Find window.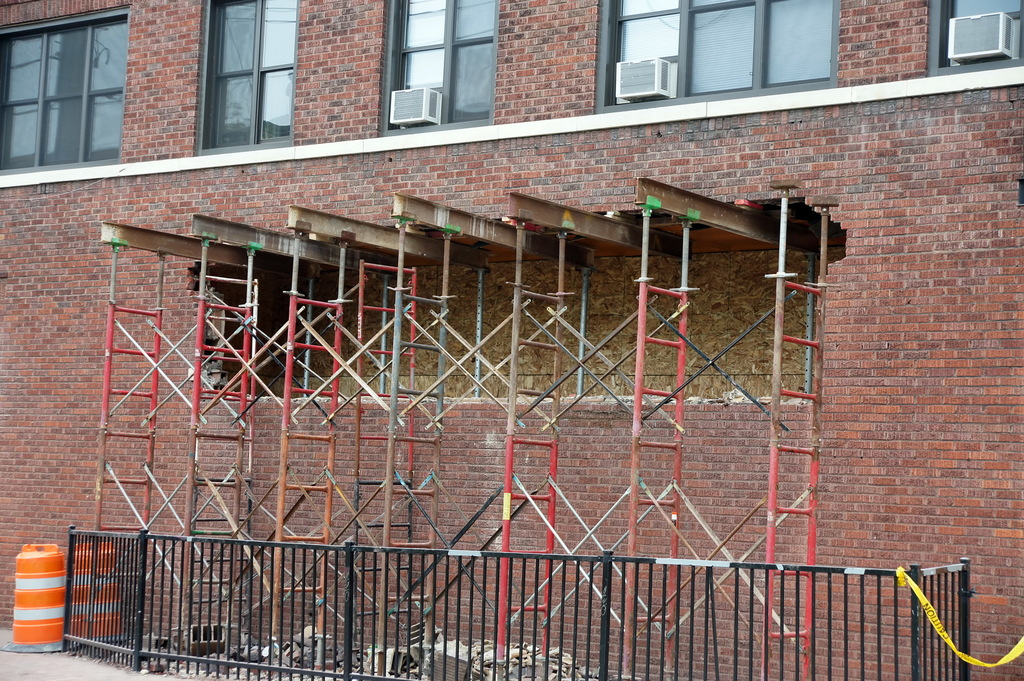
pyautogui.locateOnScreen(380, 0, 500, 129).
